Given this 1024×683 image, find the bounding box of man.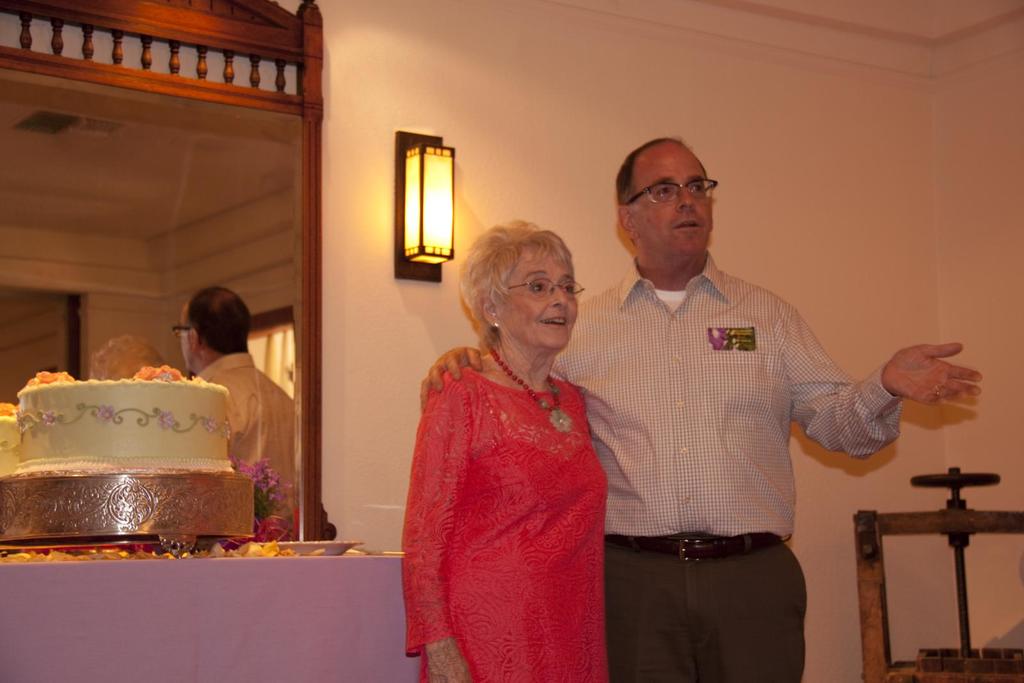
175/289/296/542.
